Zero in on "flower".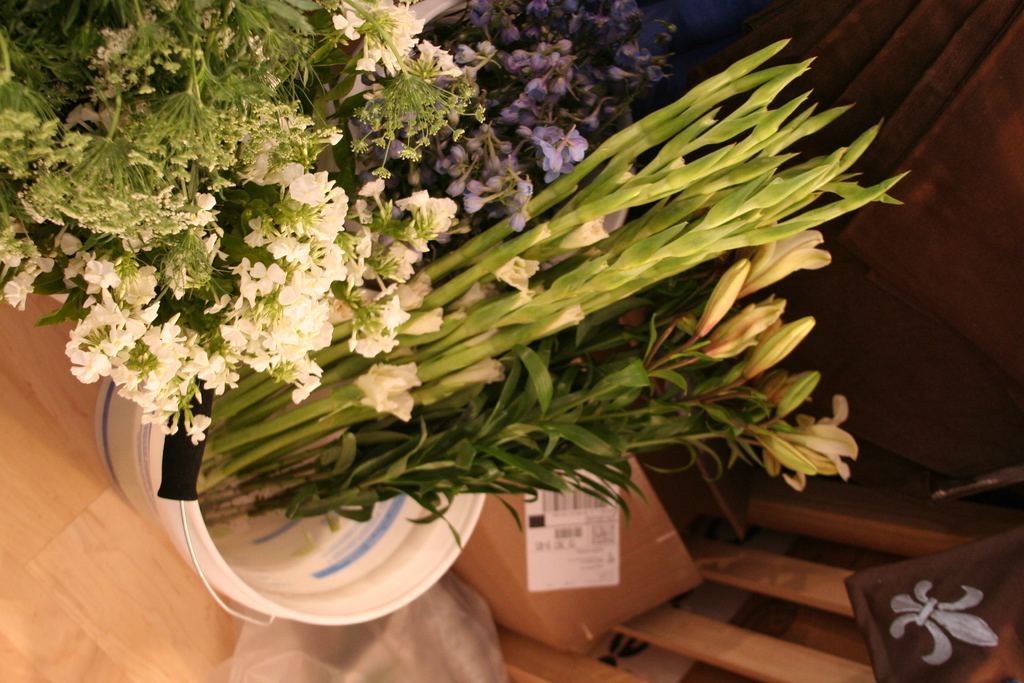
Zeroed in: x1=441, y1=356, x2=512, y2=390.
